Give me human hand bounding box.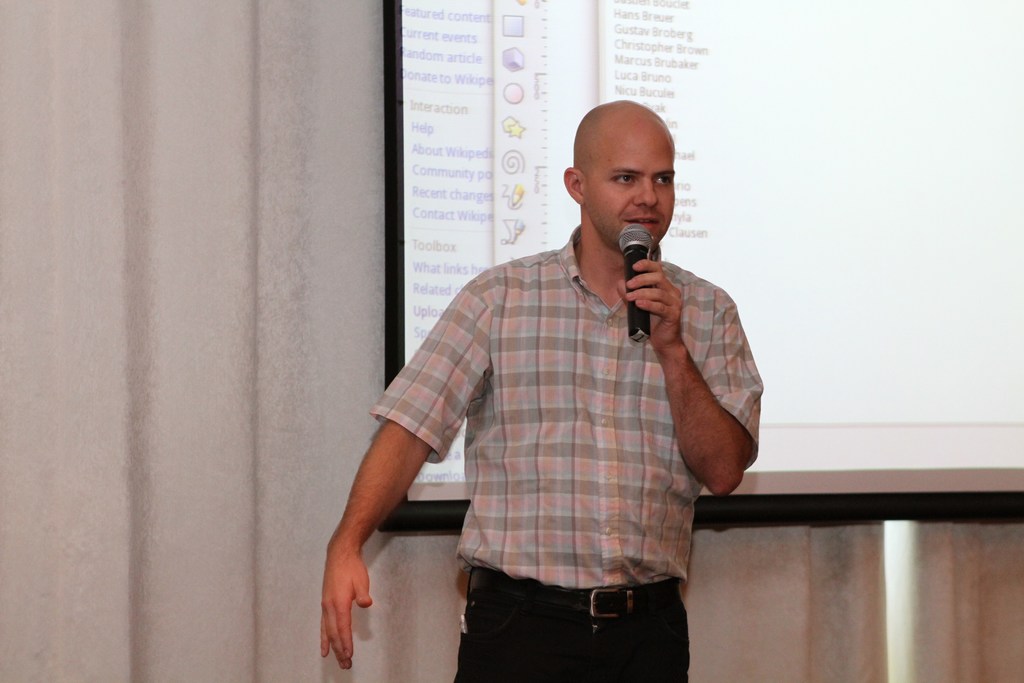
[x1=618, y1=257, x2=684, y2=347].
